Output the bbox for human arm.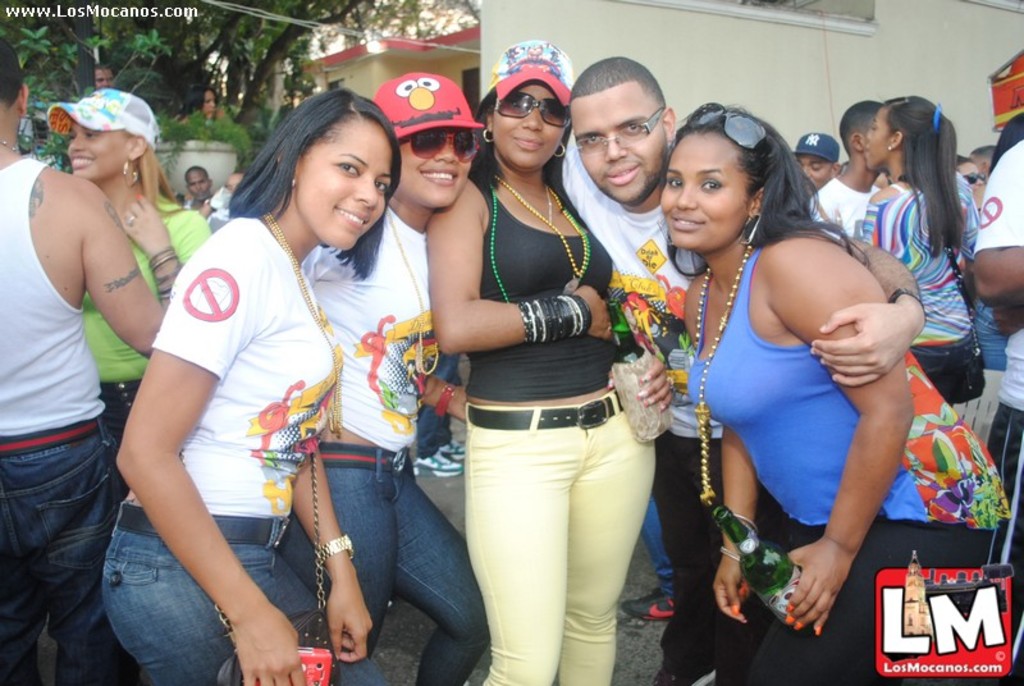
bbox=(806, 238, 931, 393).
